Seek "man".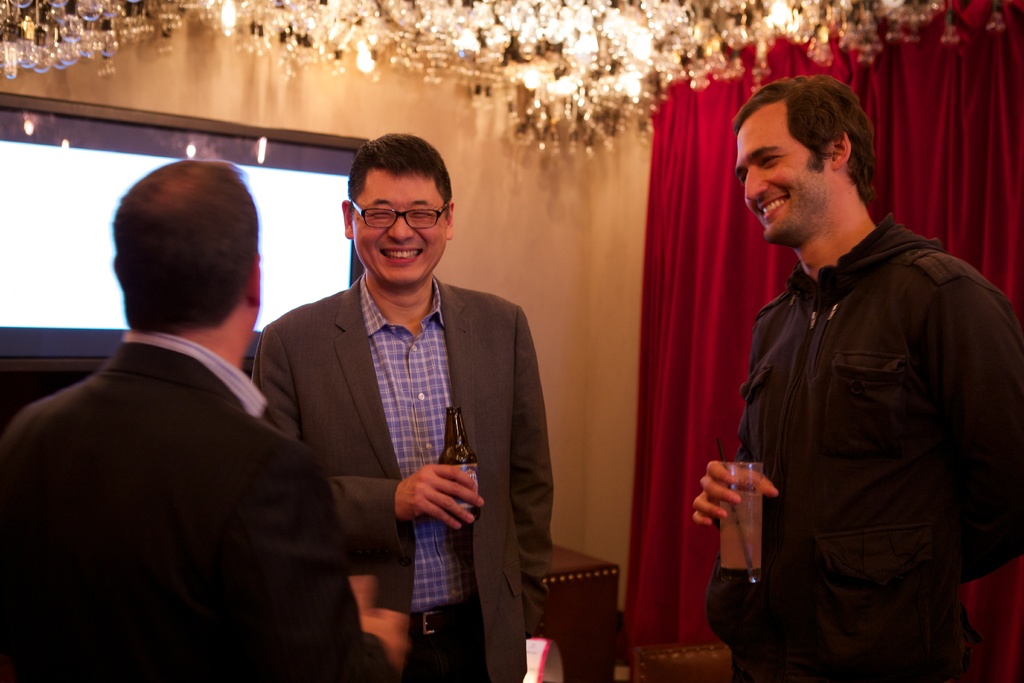
(left=726, top=60, right=1001, bottom=682).
